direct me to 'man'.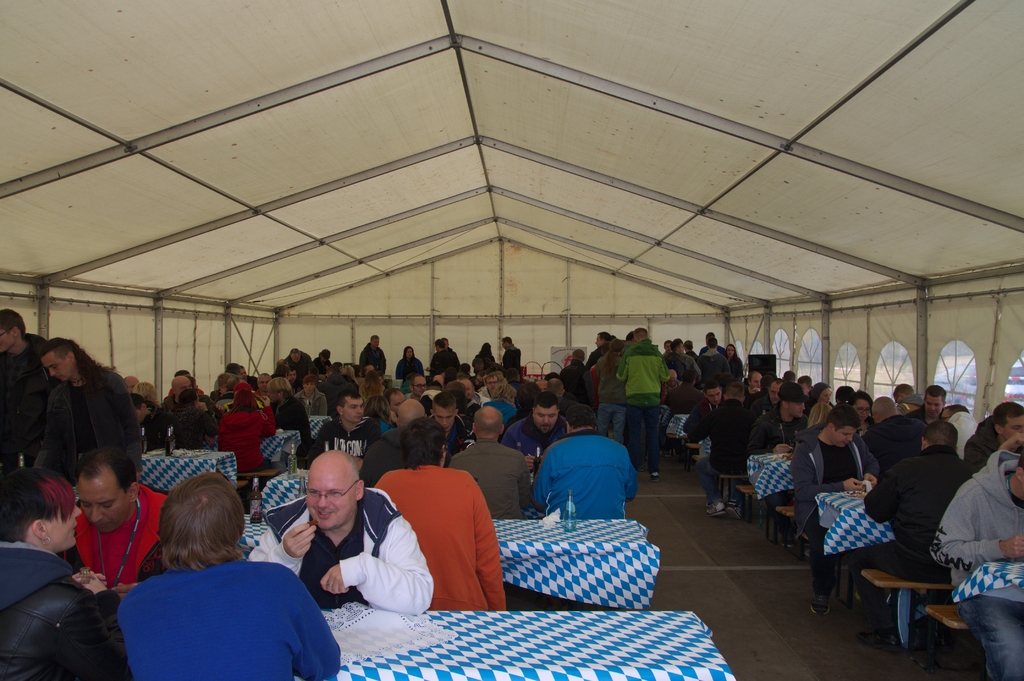
Direction: <bbox>0, 308, 60, 472</bbox>.
